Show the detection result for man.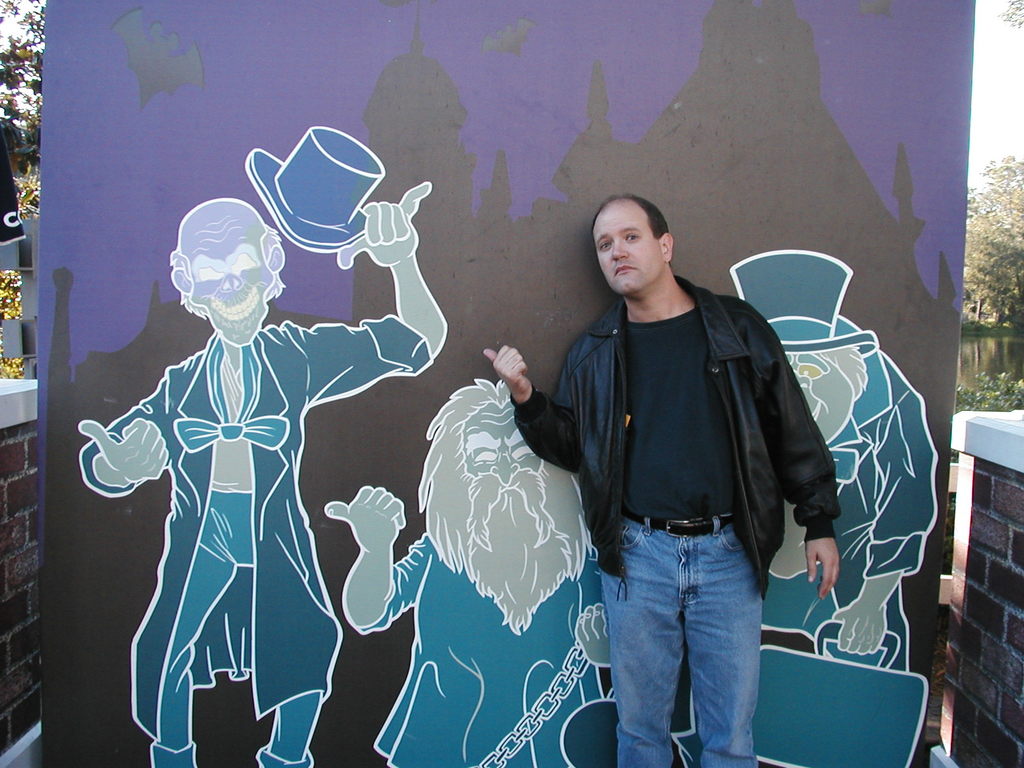
[x1=321, y1=376, x2=615, y2=767].
